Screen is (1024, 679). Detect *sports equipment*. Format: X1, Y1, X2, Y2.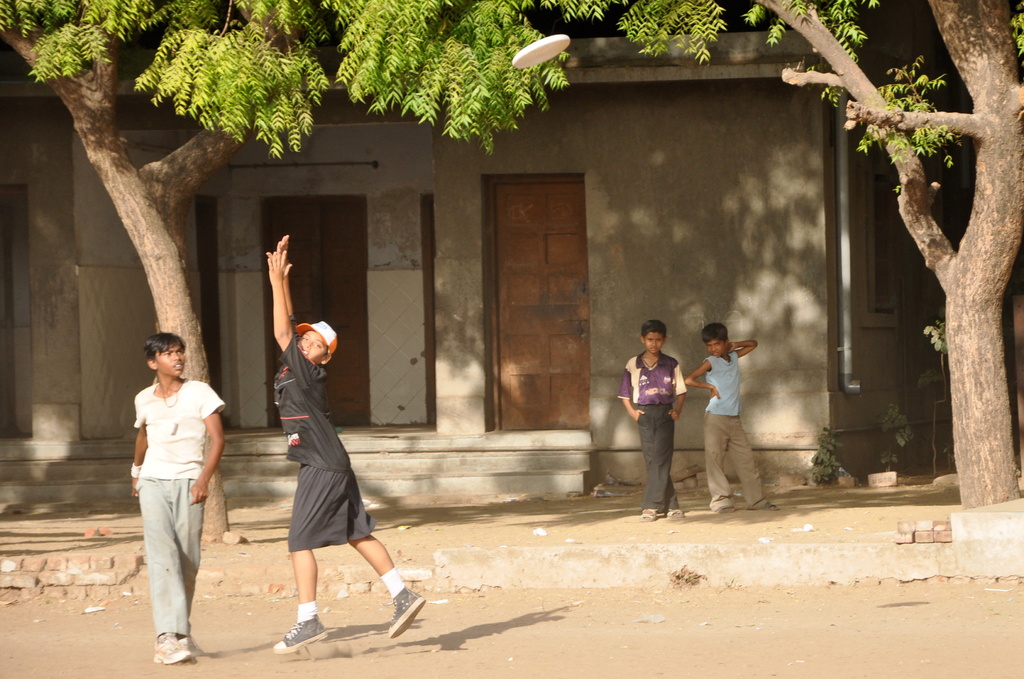
388, 586, 425, 639.
